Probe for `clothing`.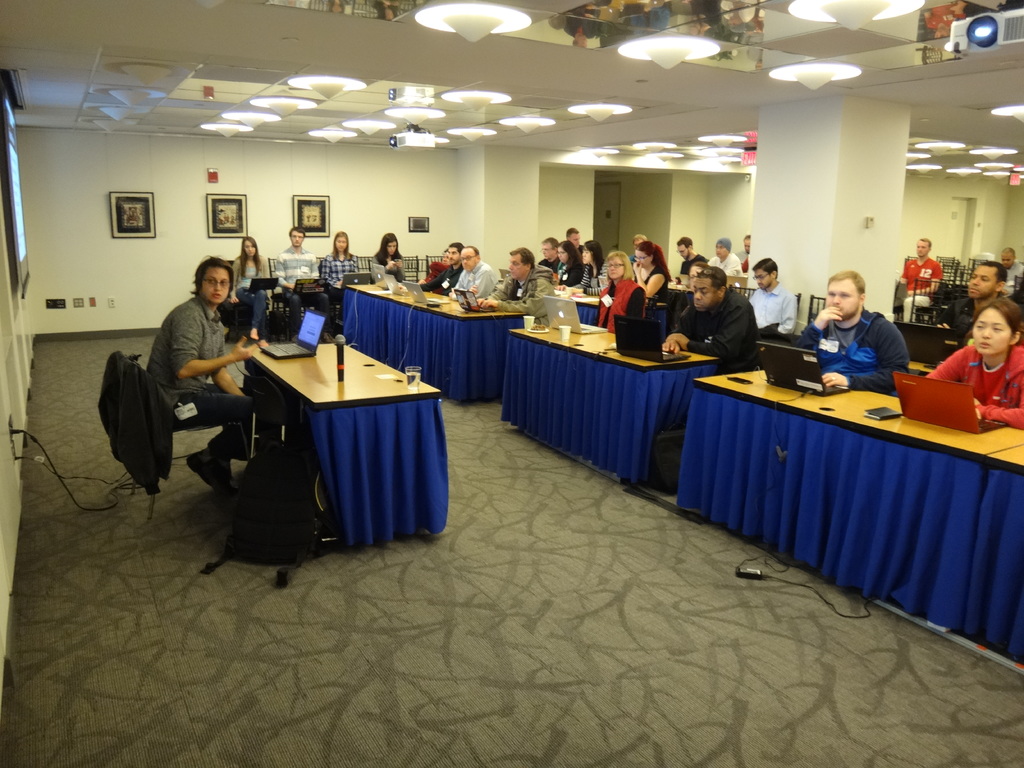
Probe result: [954,289,1023,330].
